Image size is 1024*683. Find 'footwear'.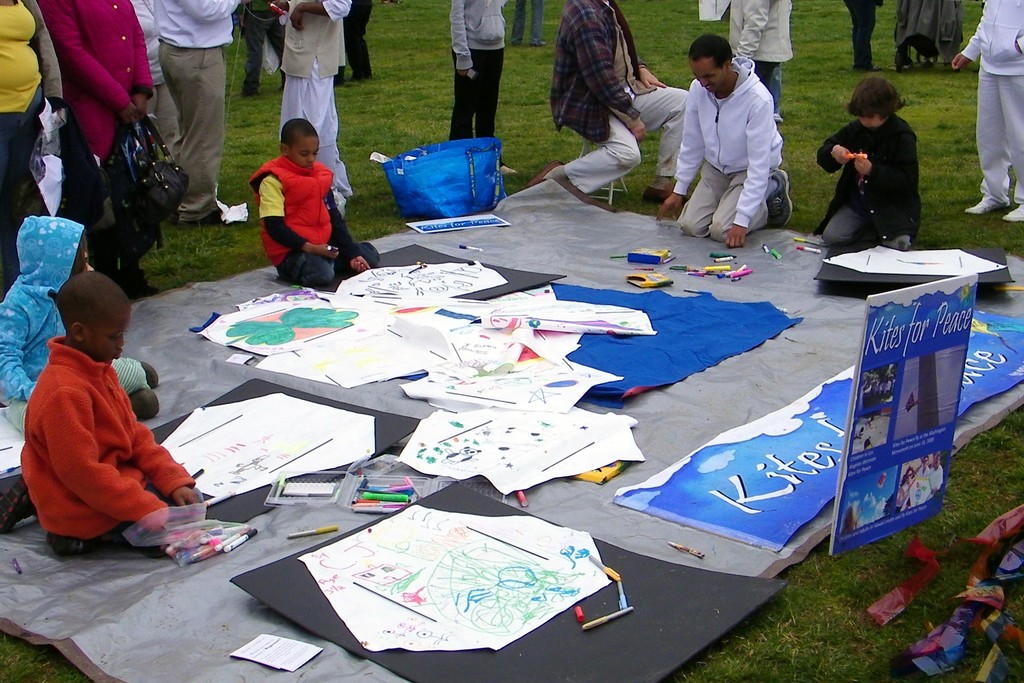
0:475:34:535.
